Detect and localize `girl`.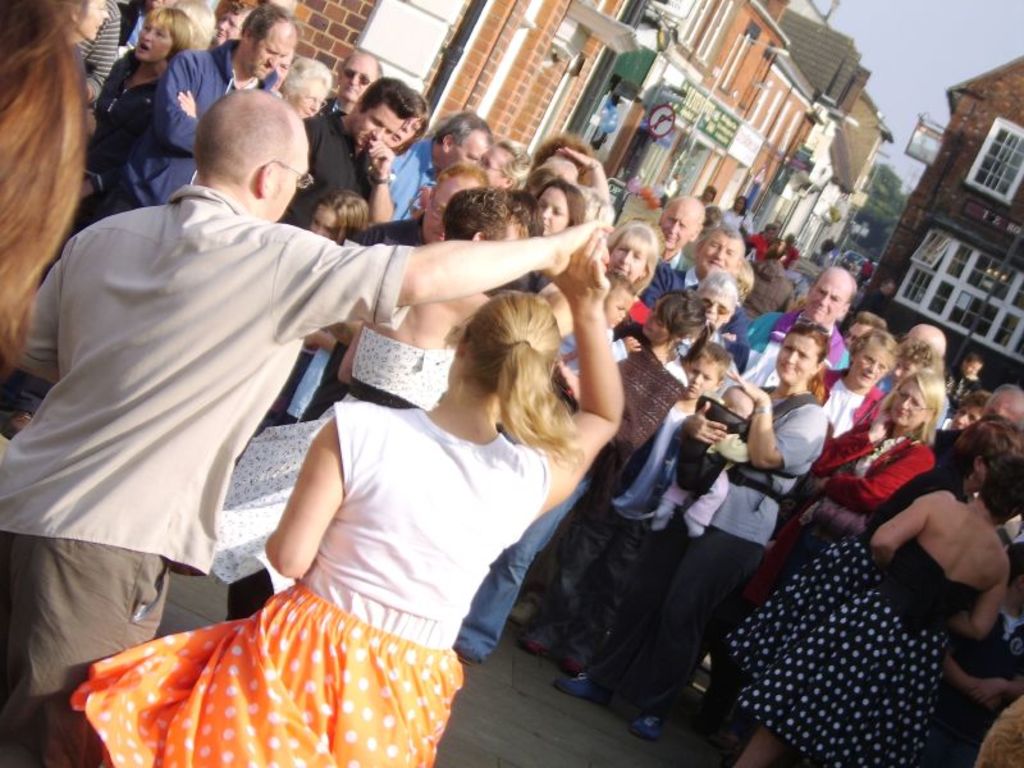
Localized at <region>453, 291, 704, 663</region>.
